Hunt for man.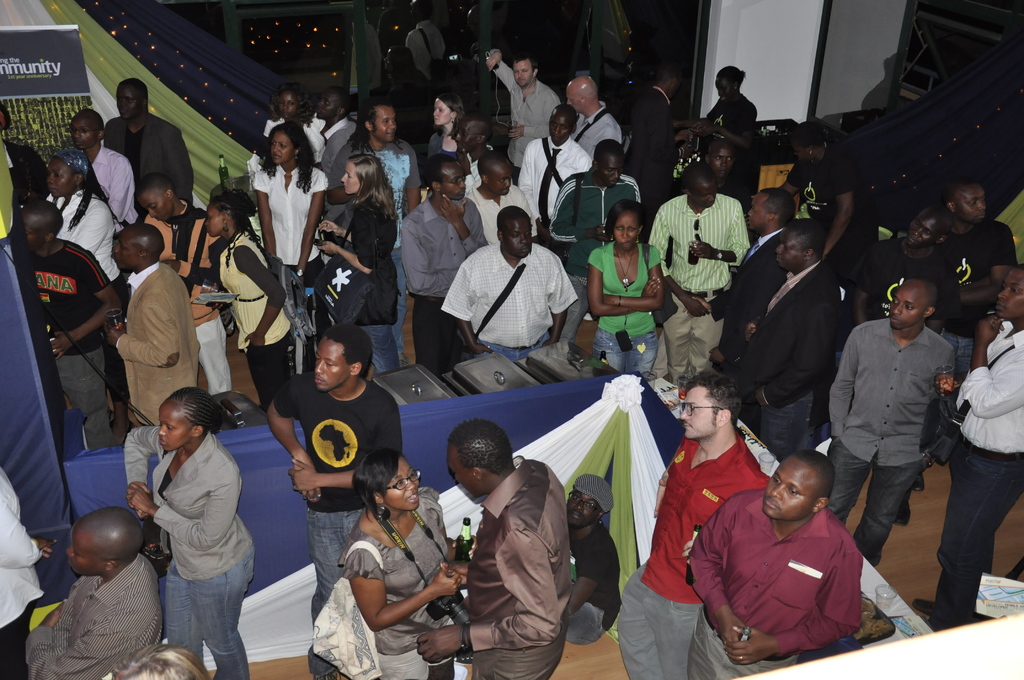
Hunted down at rect(106, 223, 200, 426).
